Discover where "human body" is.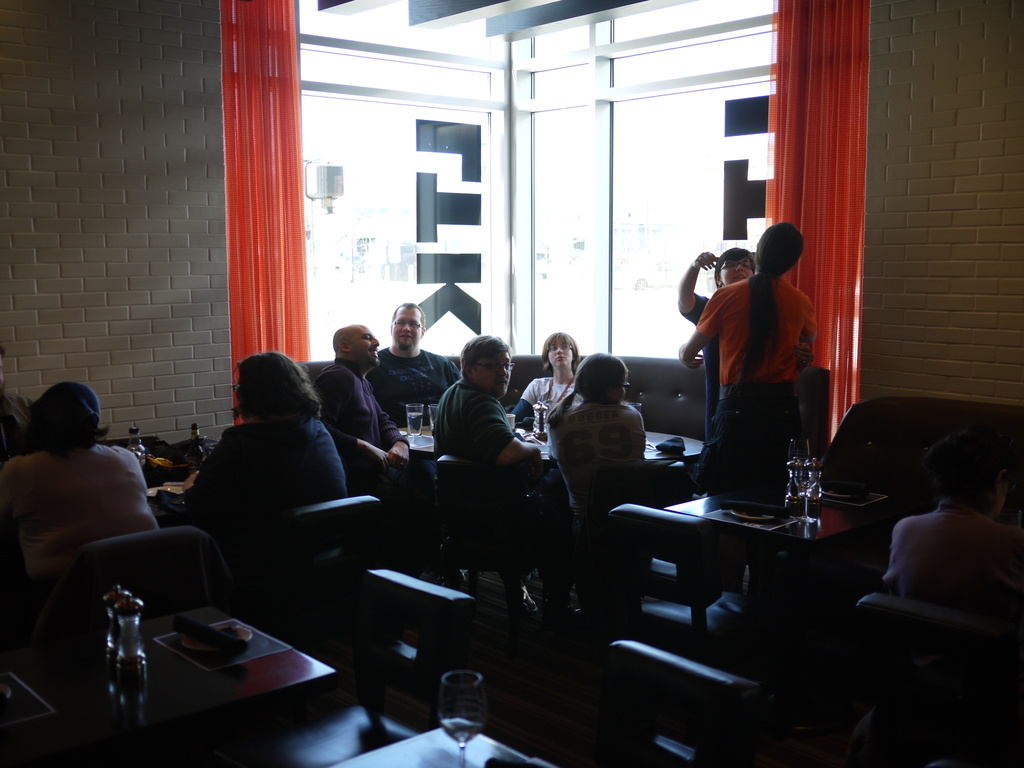
Discovered at bbox=(0, 380, 158, 626).
